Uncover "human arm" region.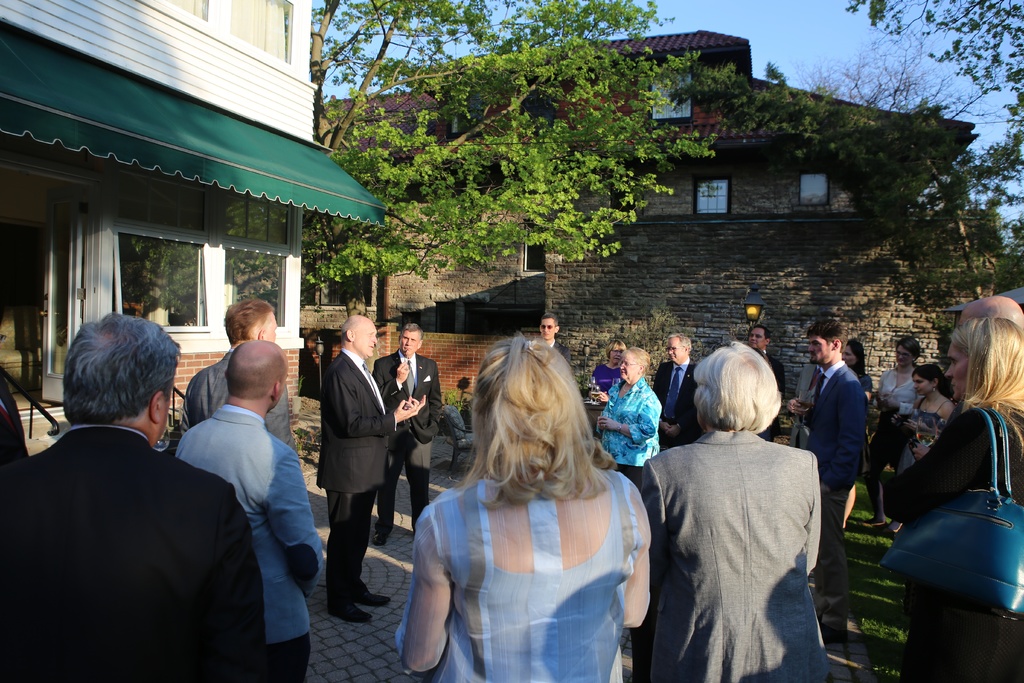
Uncovered: <box>371,349,416,400</box>.
